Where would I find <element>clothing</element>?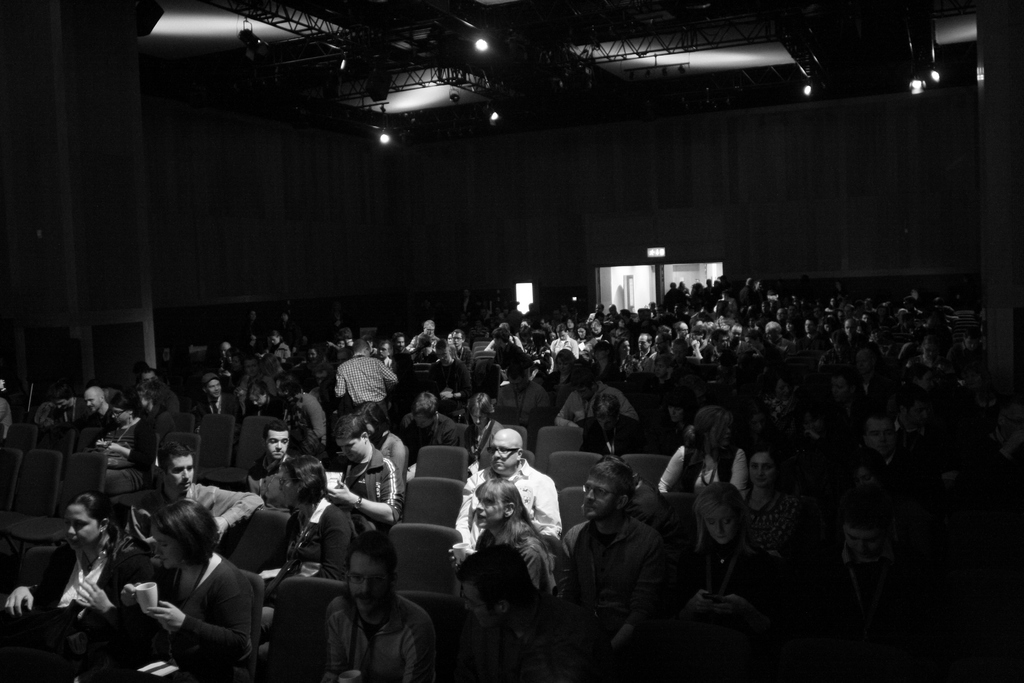
At bbox=[564, 517, 678, 673].
